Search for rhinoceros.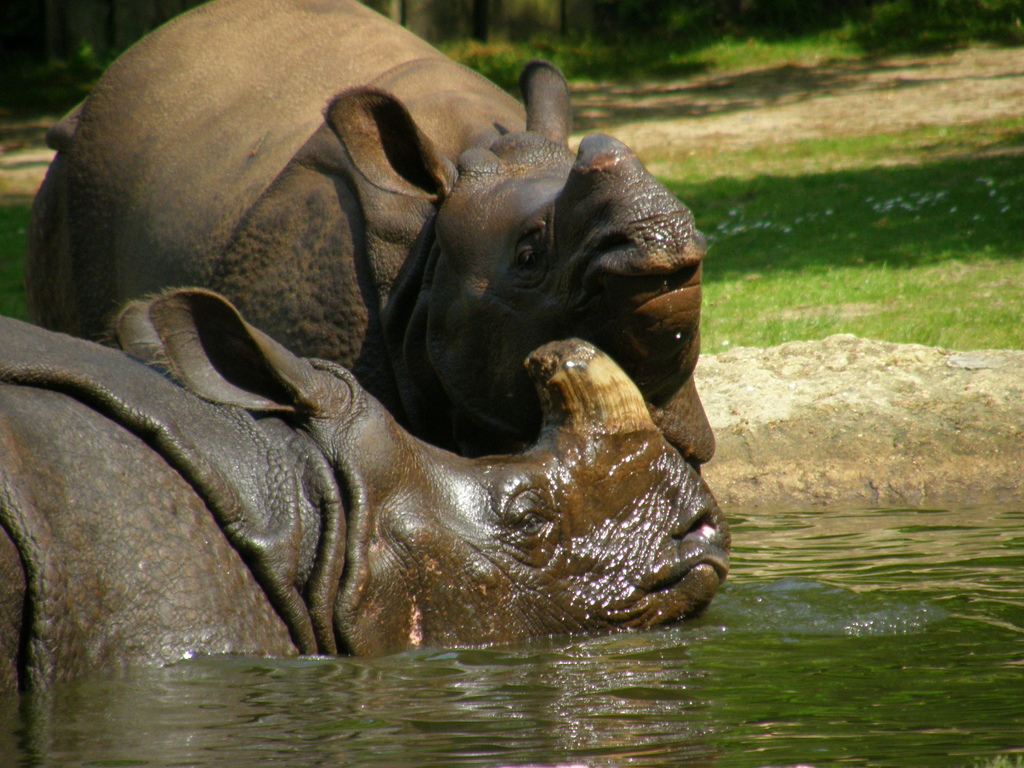
Found at (20,0,718,479).
